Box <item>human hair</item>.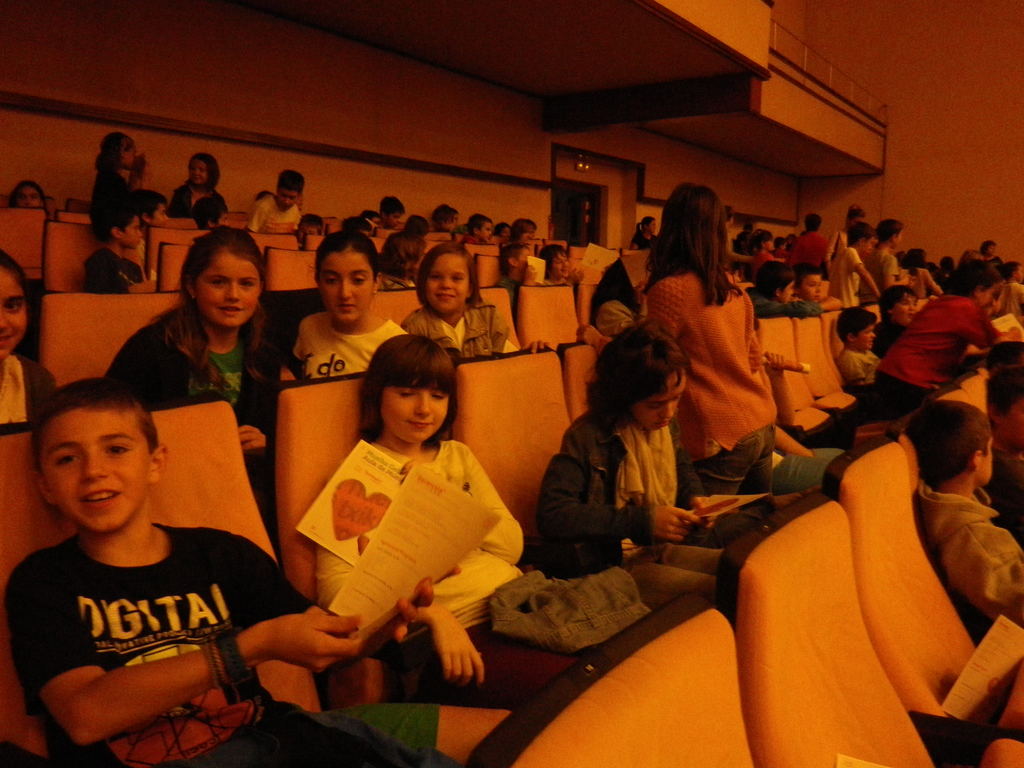
(left=380, top=228, right=424, bottom=273).
